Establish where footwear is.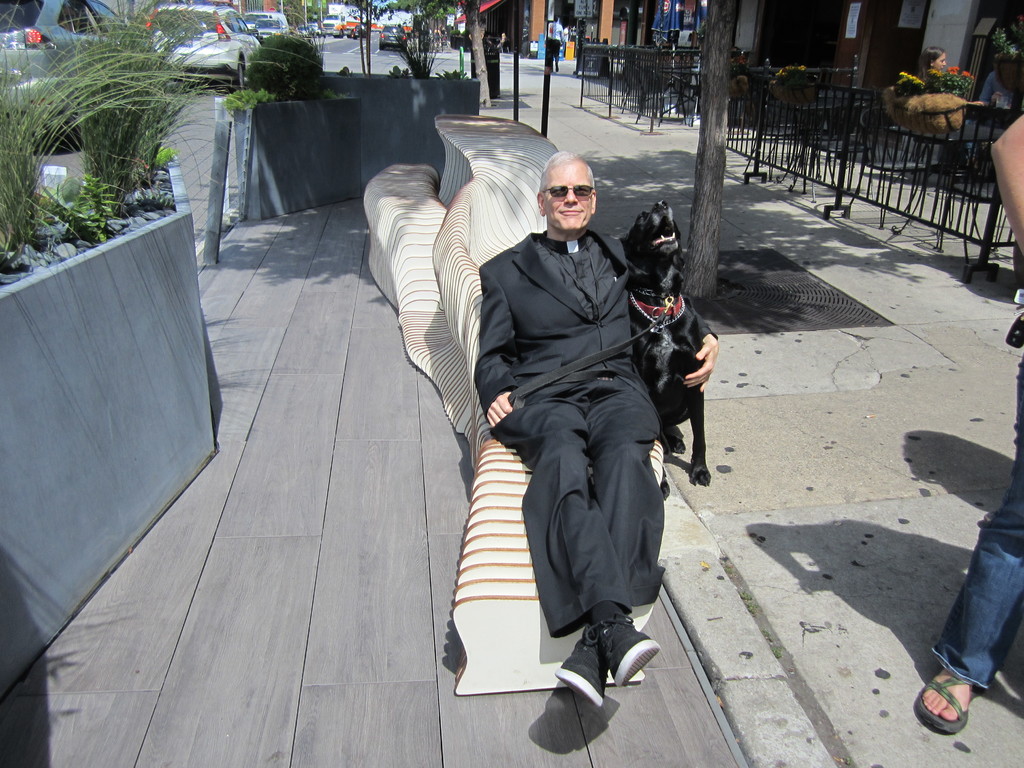
Established at bbox(911, 662, 979, 737).
